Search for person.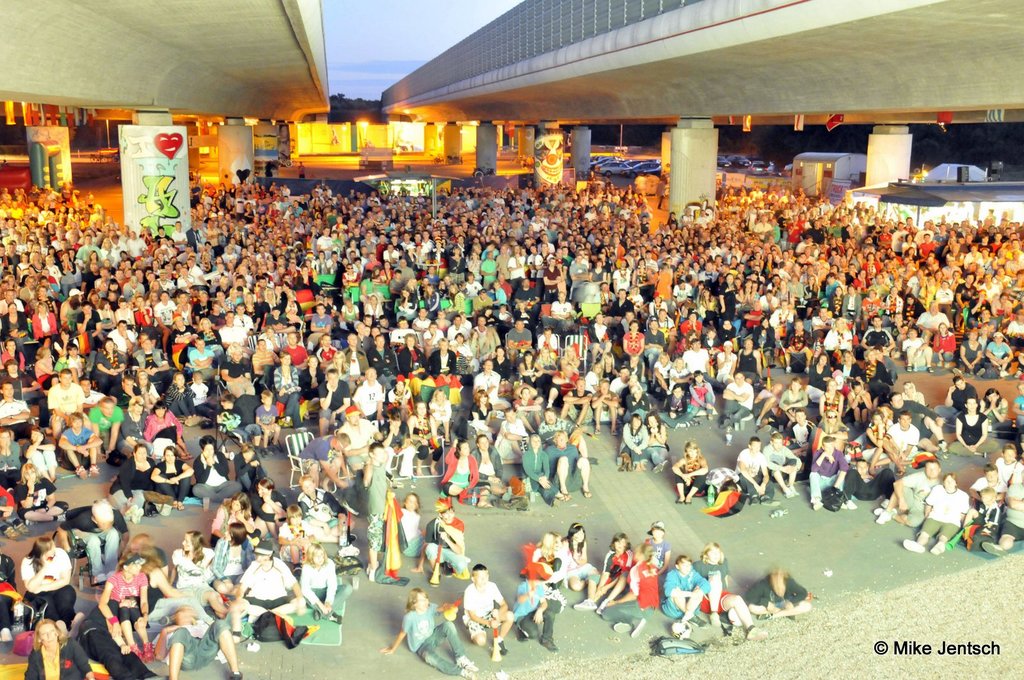
Found at <bbox>131, 337, 173, 390</bbox>.
